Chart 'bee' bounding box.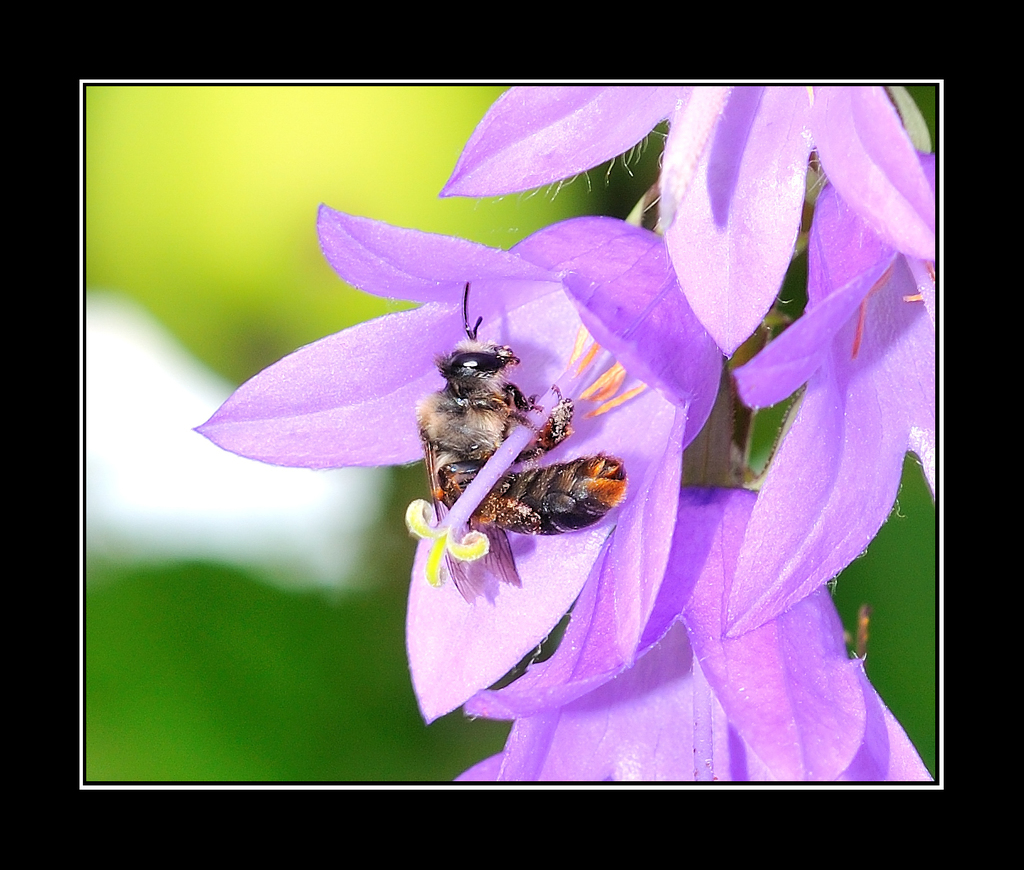
Charted: crop(405, 249, 658, 555).
